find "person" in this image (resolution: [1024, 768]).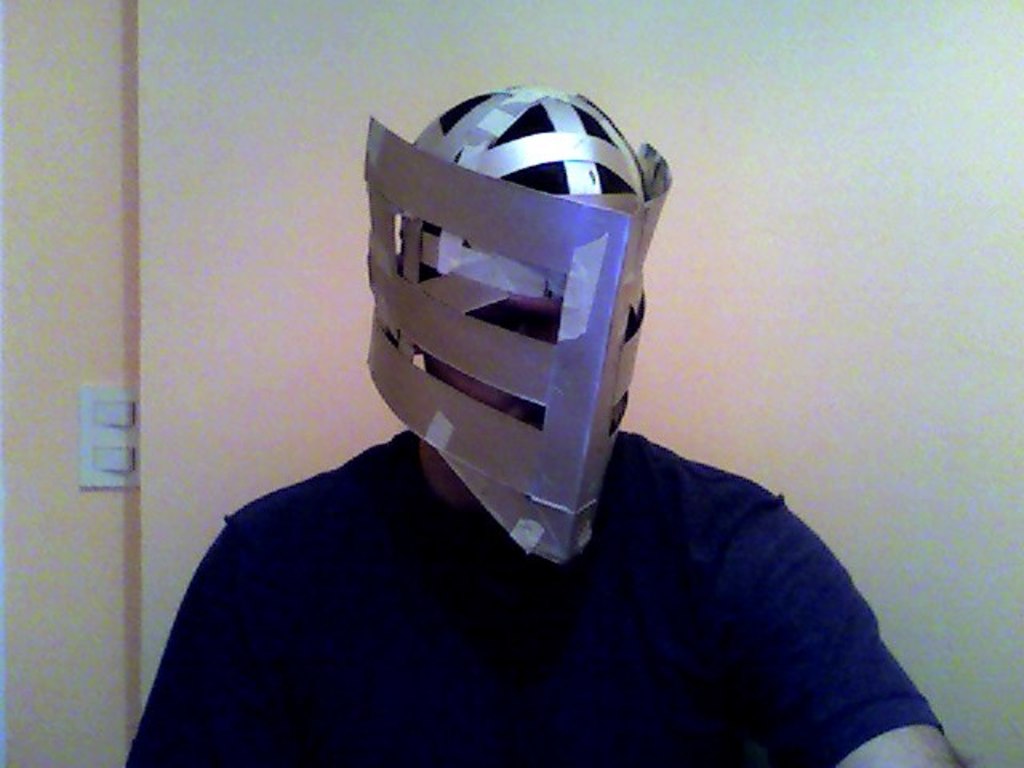
(157, 85, 907, 741).
